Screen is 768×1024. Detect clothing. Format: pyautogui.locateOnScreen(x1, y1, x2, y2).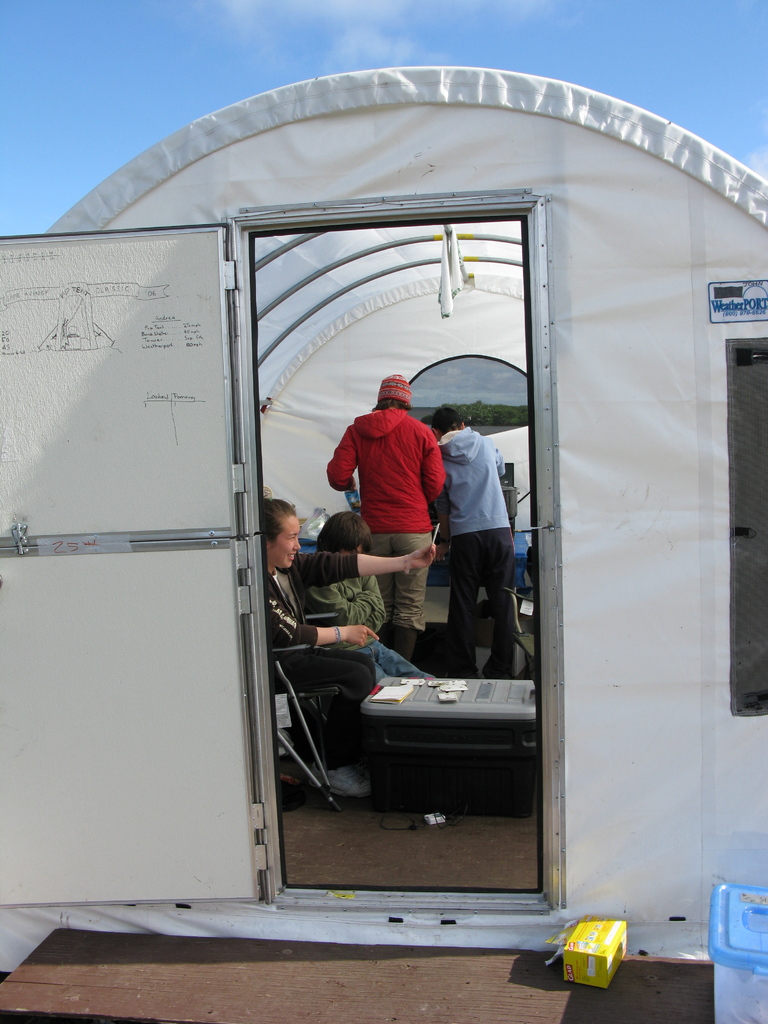
pyautogui.locateOnScreen(363, 531, 435, 630).
